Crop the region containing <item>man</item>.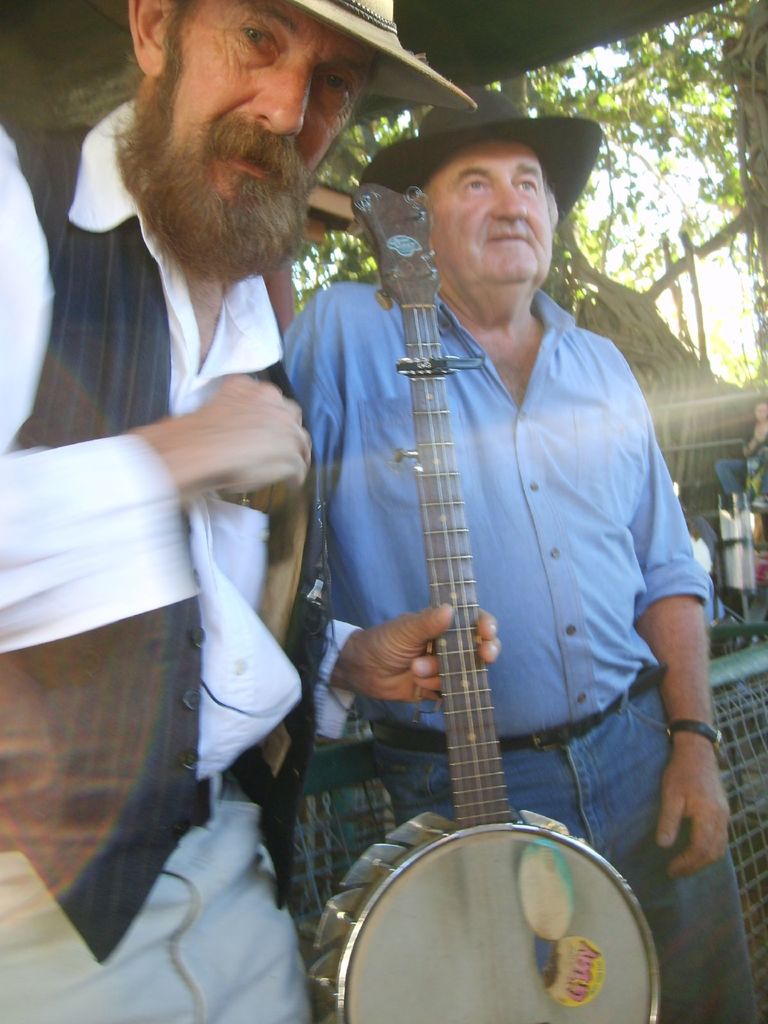
Crop region: 0:0:479:1023.
